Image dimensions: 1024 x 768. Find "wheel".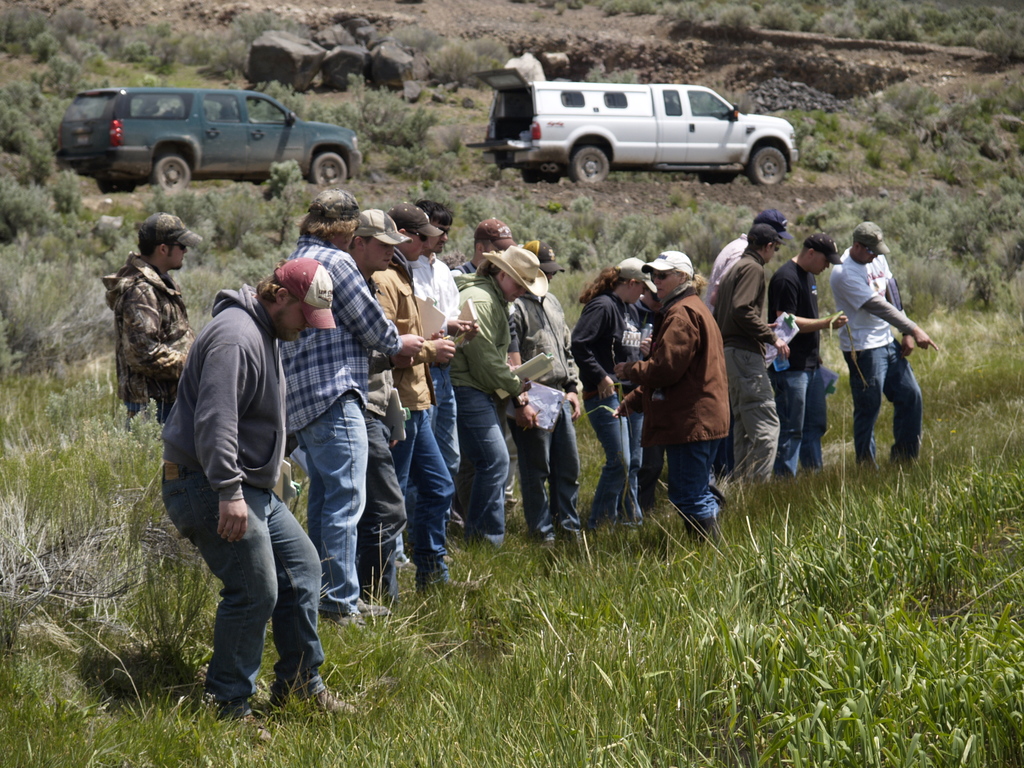
x1=140, y1=149, x2=194, y2=198.
